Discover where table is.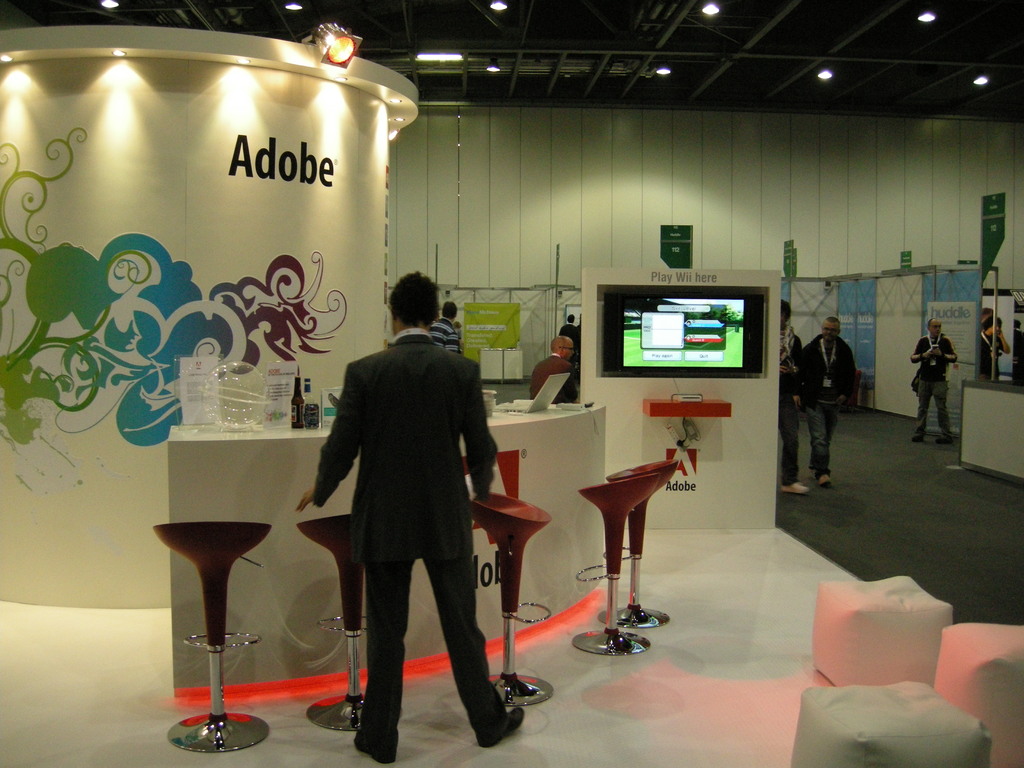
Discovered at bbox=(164, 400, 605, 699).
